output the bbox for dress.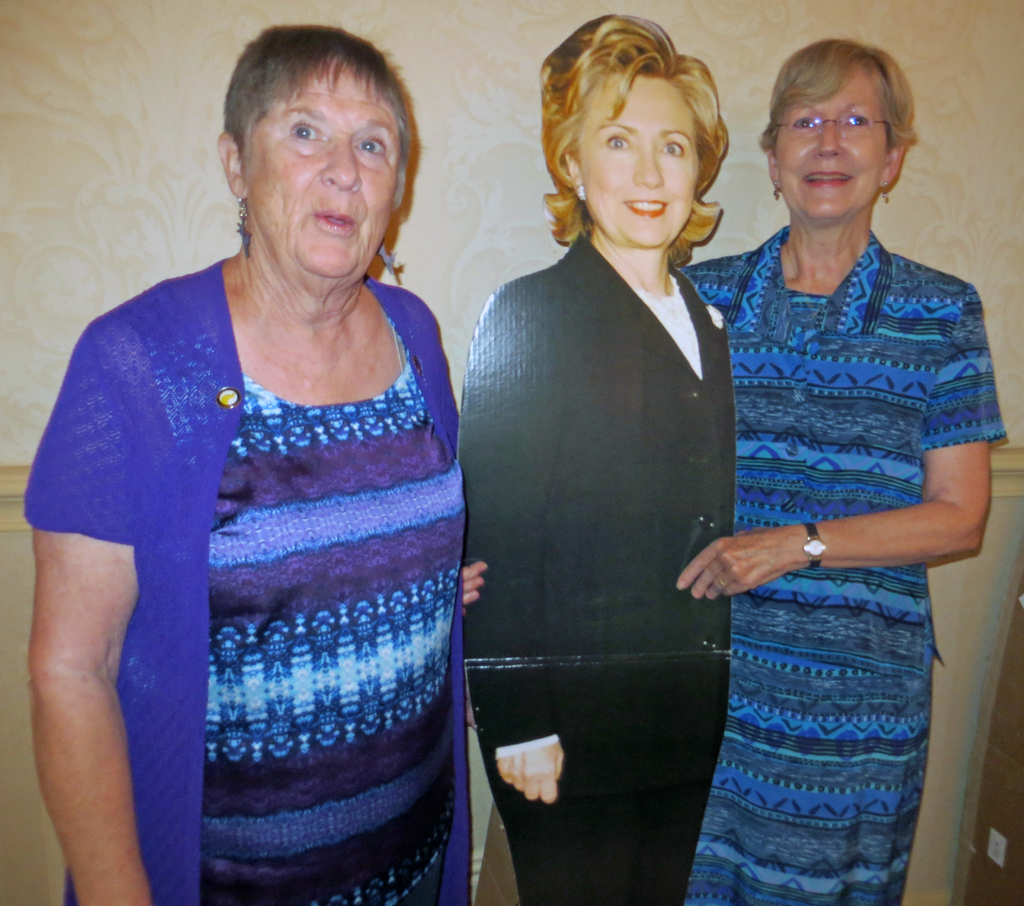
crop(669, 231, 1017, 905).
